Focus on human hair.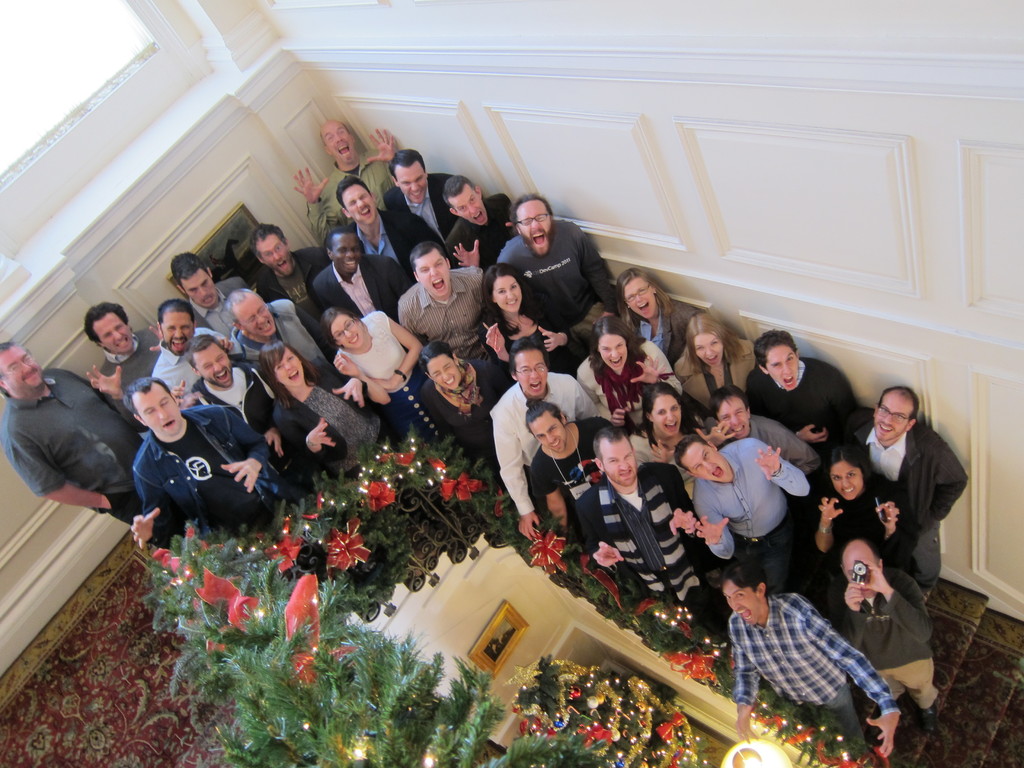
Focused at [x1=172, y1=260, x2=207, y2=292].
